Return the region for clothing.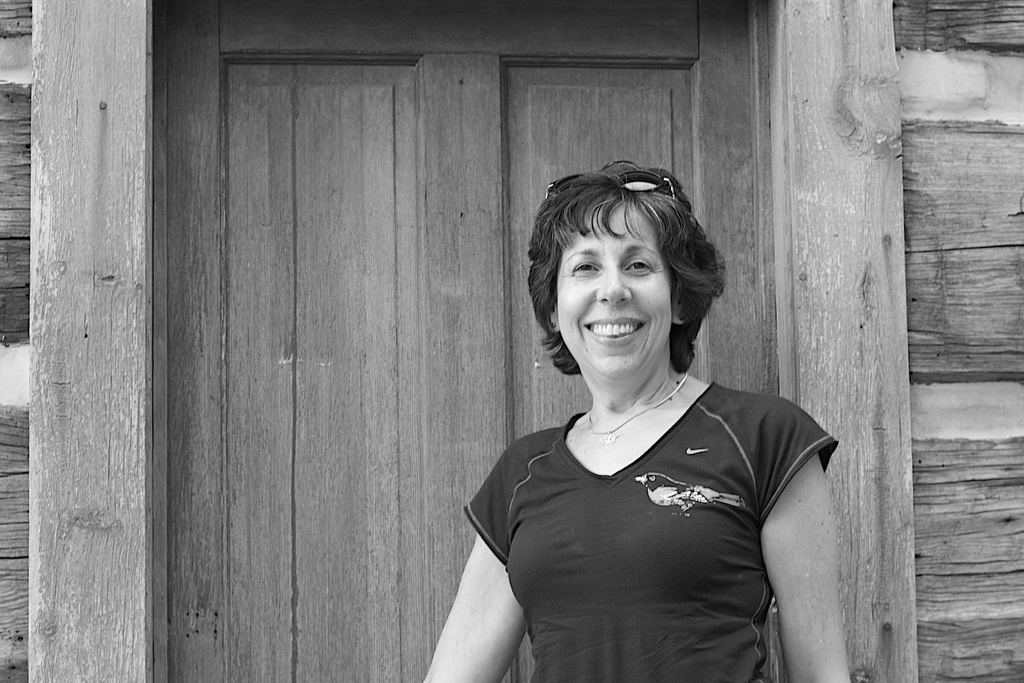
[x1=467, y1=373, x2=848, y2=682].
